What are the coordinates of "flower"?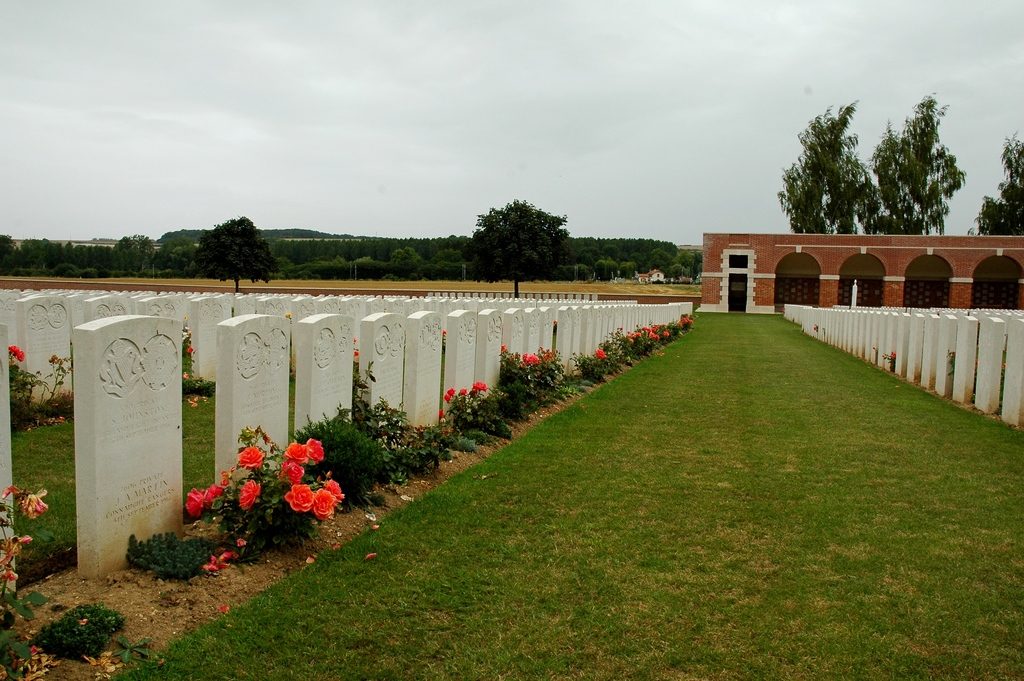
box=[5, 488, 51, 518].
